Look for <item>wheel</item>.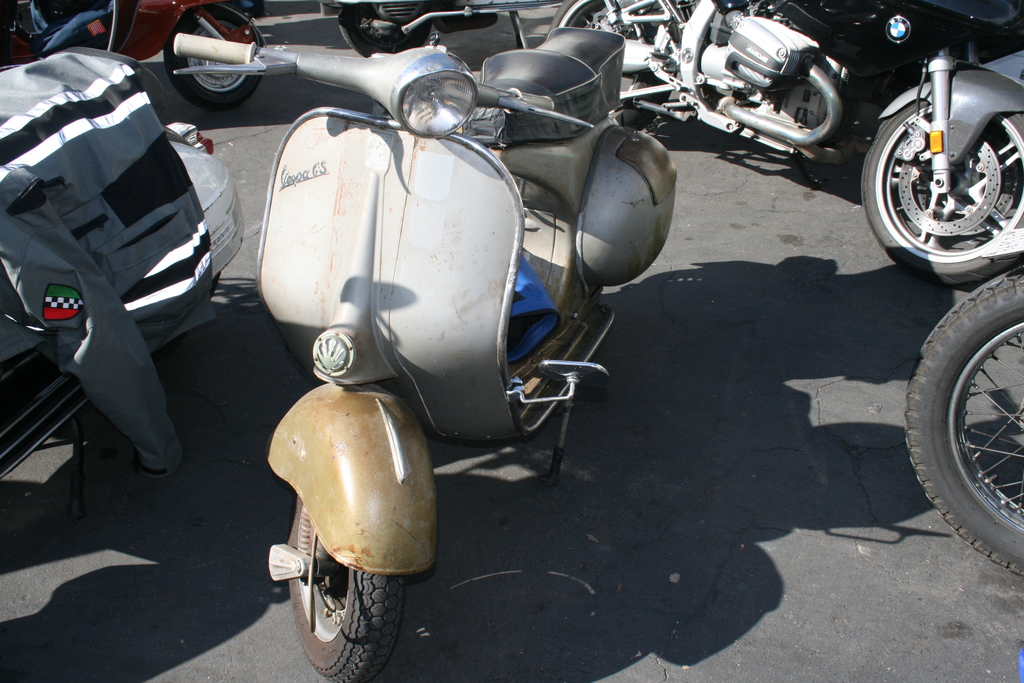
Found: bbox=[905, 265, 1023, 577].
